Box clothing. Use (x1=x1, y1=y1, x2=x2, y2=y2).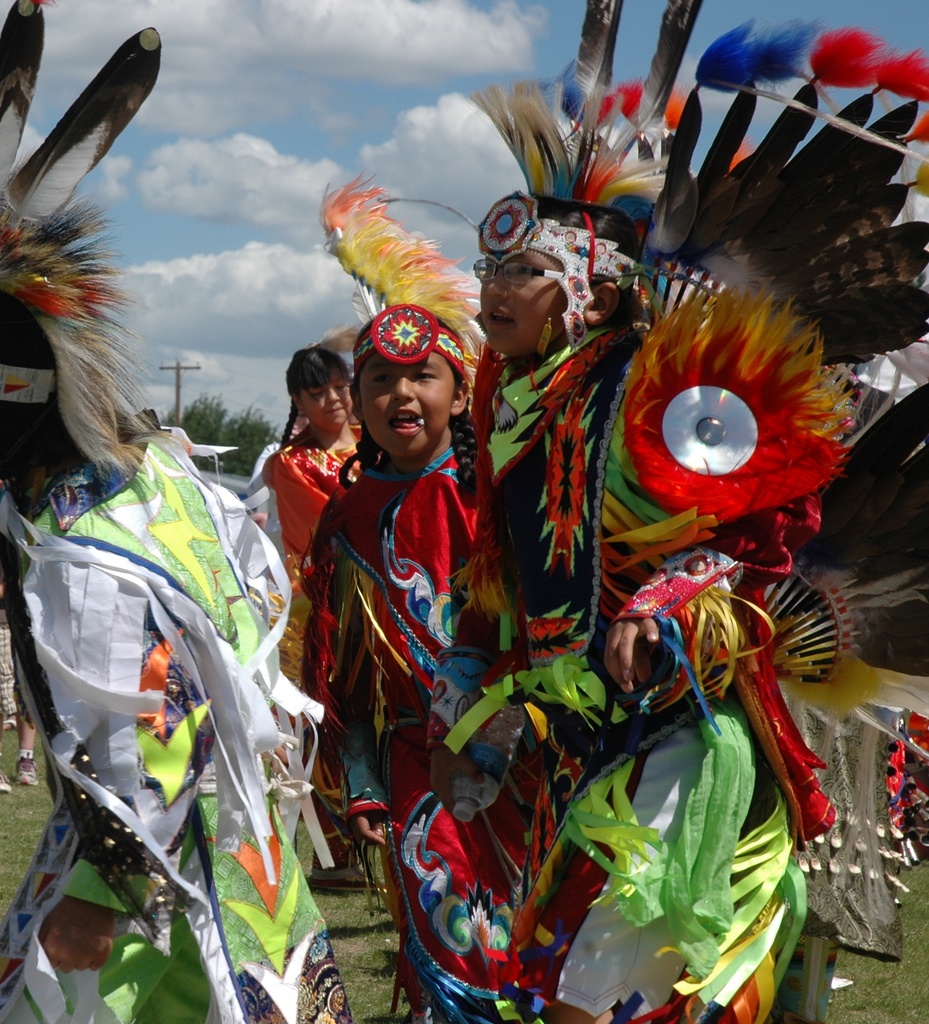
(x1=264, y1=426, x2=373, y2=895).
